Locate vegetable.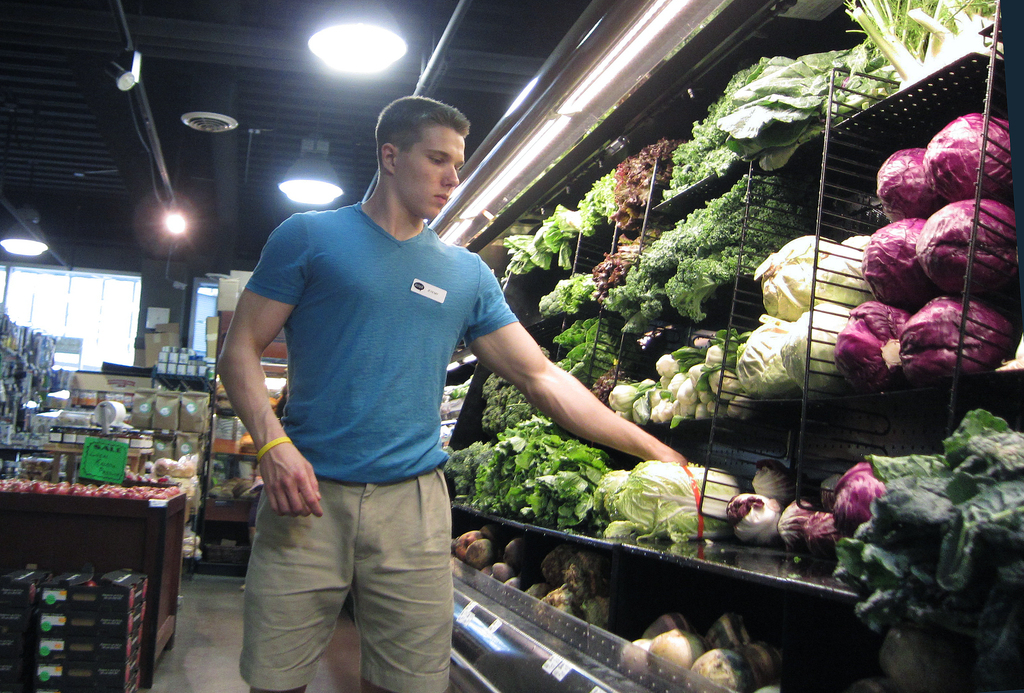
Bounding box: box=[679, 624, 759, 687].
